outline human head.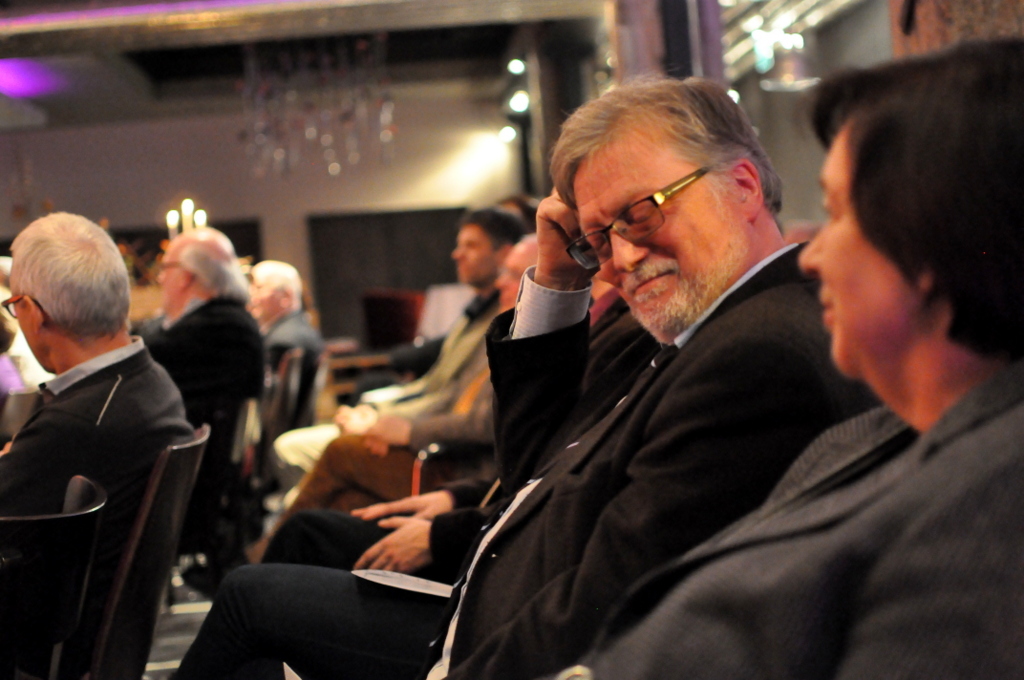
Outline: <box>0,259,16,336</box>.
